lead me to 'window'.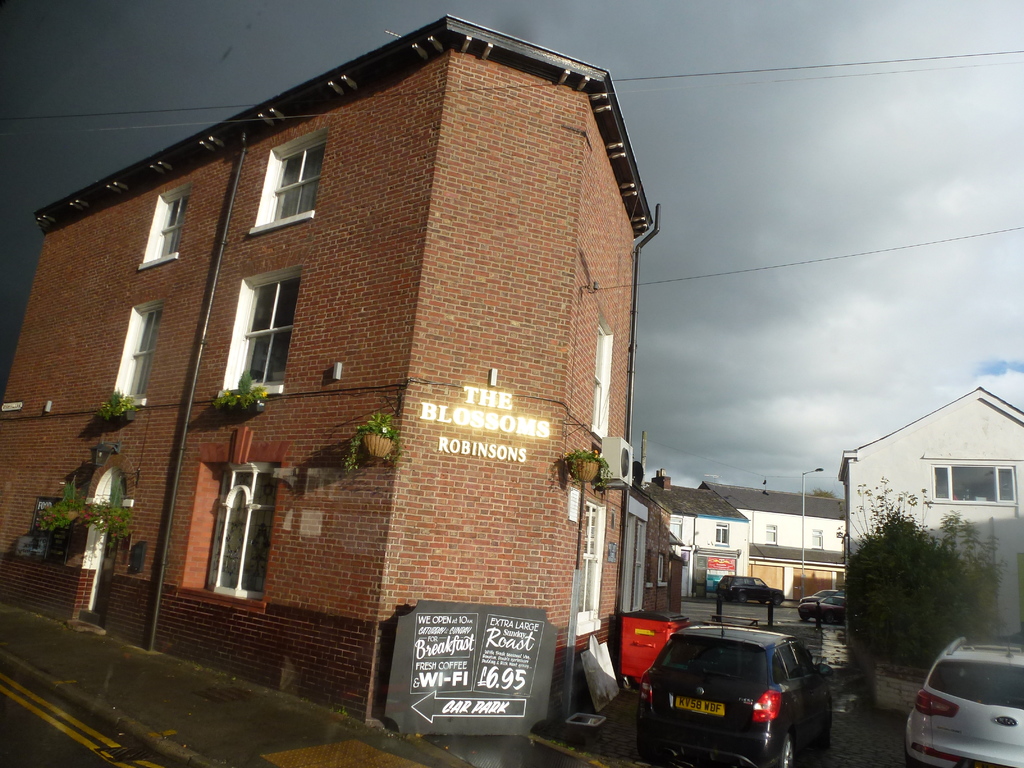
Lead to <bbox>191, 449, 275, 609</bbox>.
